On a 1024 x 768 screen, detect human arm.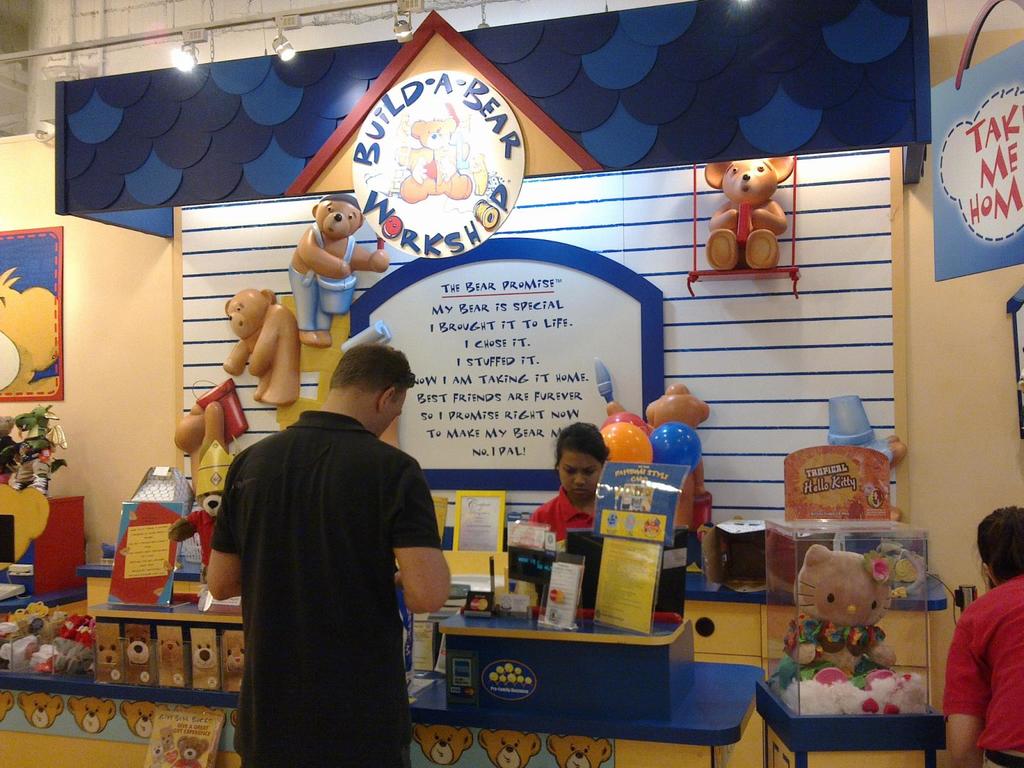
x1=392, y1=447, x2=453, y2=615.
